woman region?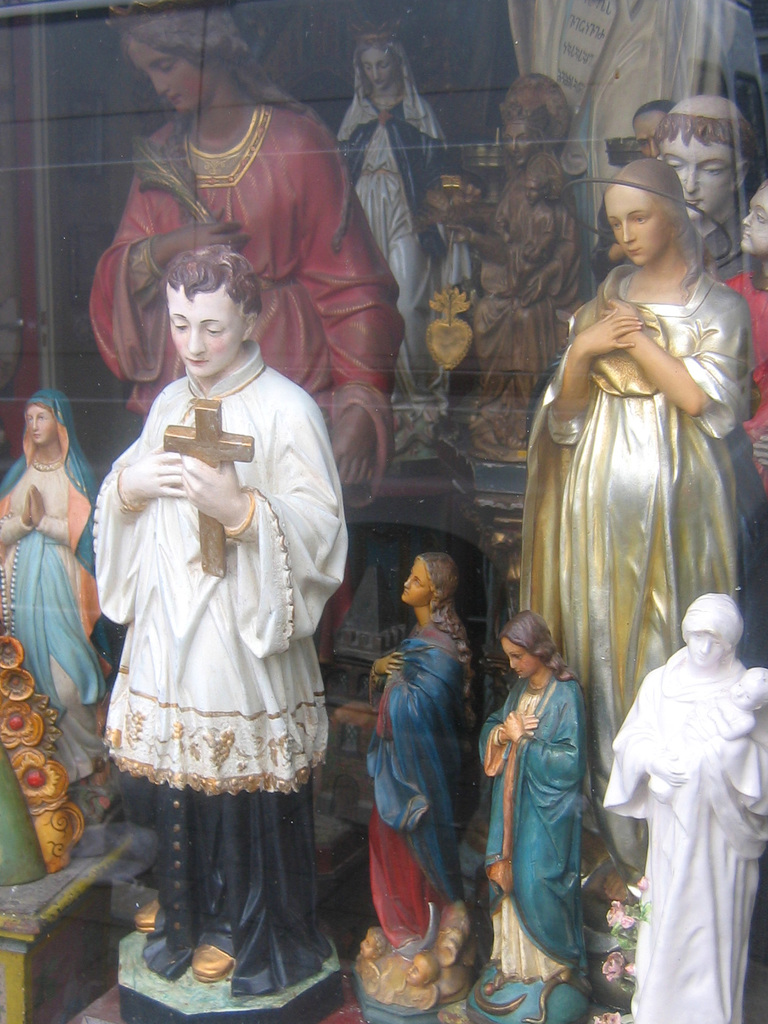
bbox(602, 586, 767, 1023)
